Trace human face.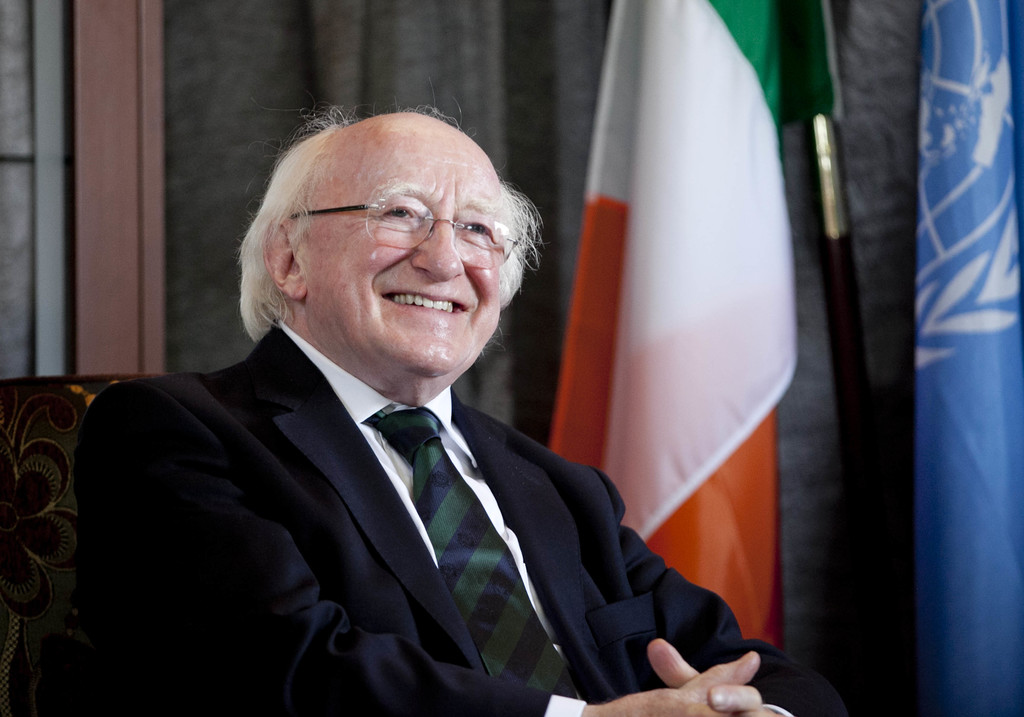
Traced to <bbox>295, 117, 516, 376</bbox>.
